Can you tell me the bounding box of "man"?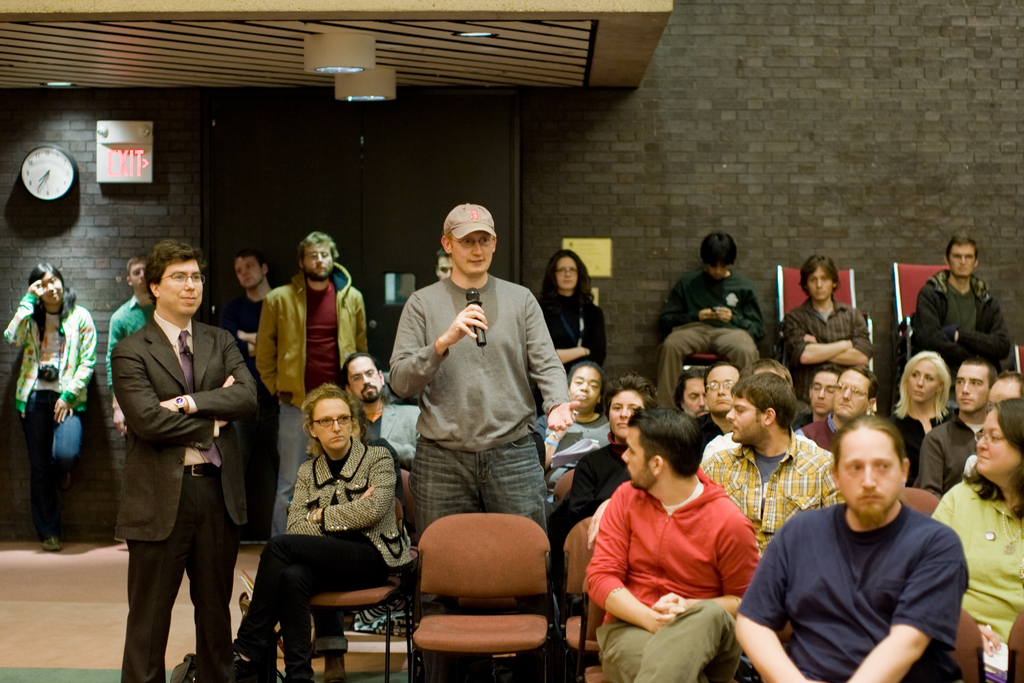
l=109, t=239, r=257, b=682.
